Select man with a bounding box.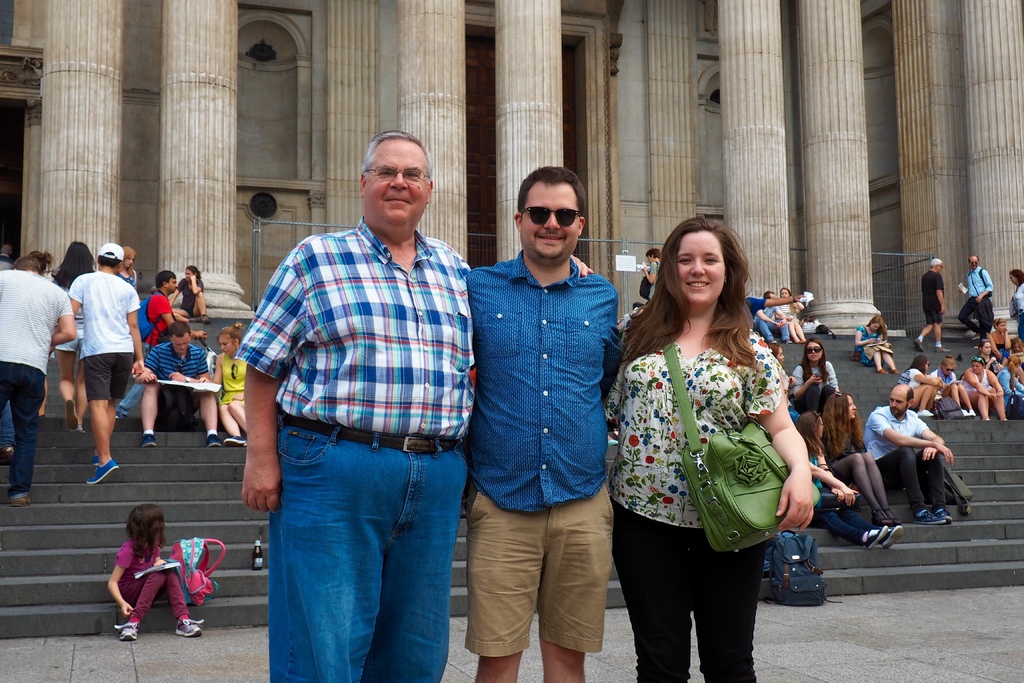
box(753, 291, 792, 345).
